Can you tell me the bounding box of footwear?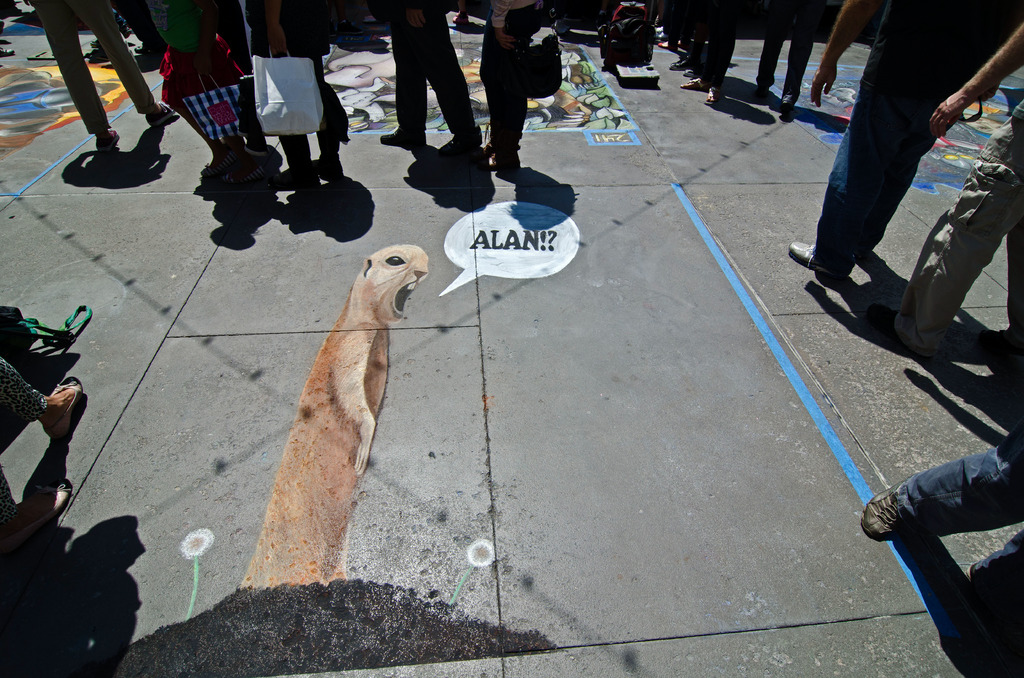
BBox(682, 72, 714, 97).
